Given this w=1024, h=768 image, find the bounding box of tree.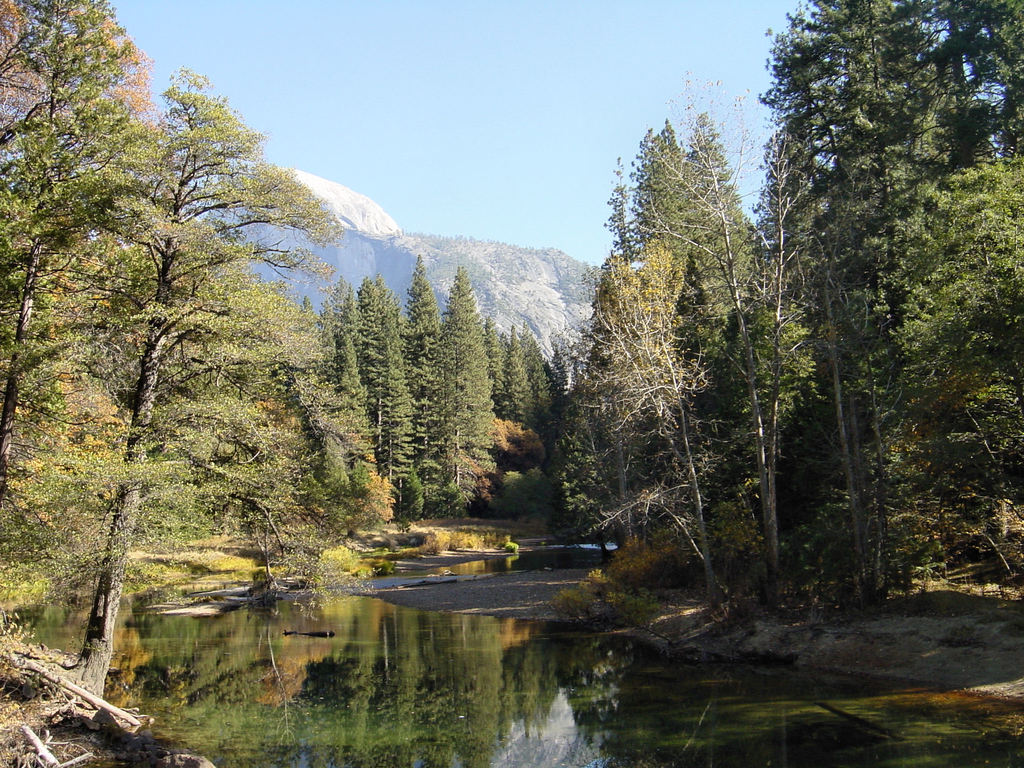
Rect(480, 317, 513, 419).
